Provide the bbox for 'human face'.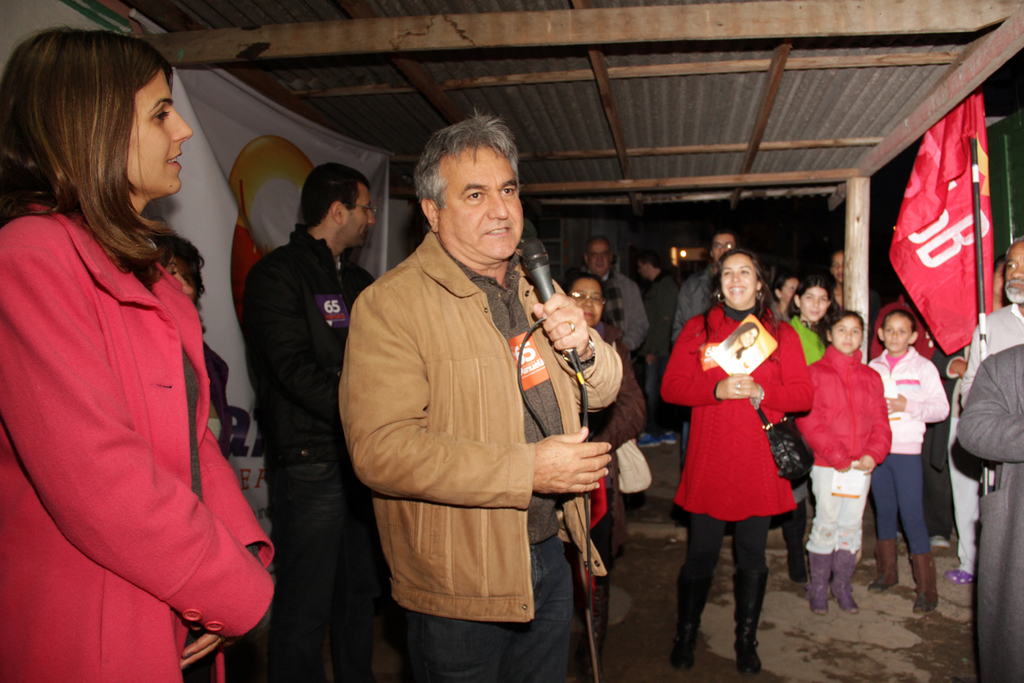
select_region(588, 243, 612, 276).
